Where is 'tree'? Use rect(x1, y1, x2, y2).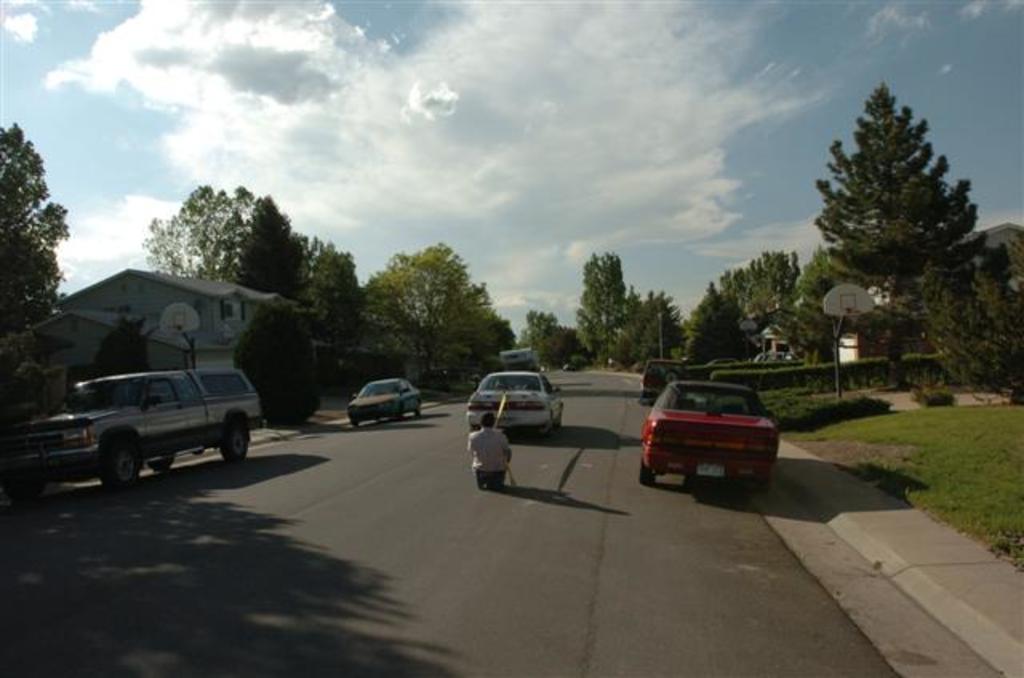
rect(522, 307, 560, 373).
